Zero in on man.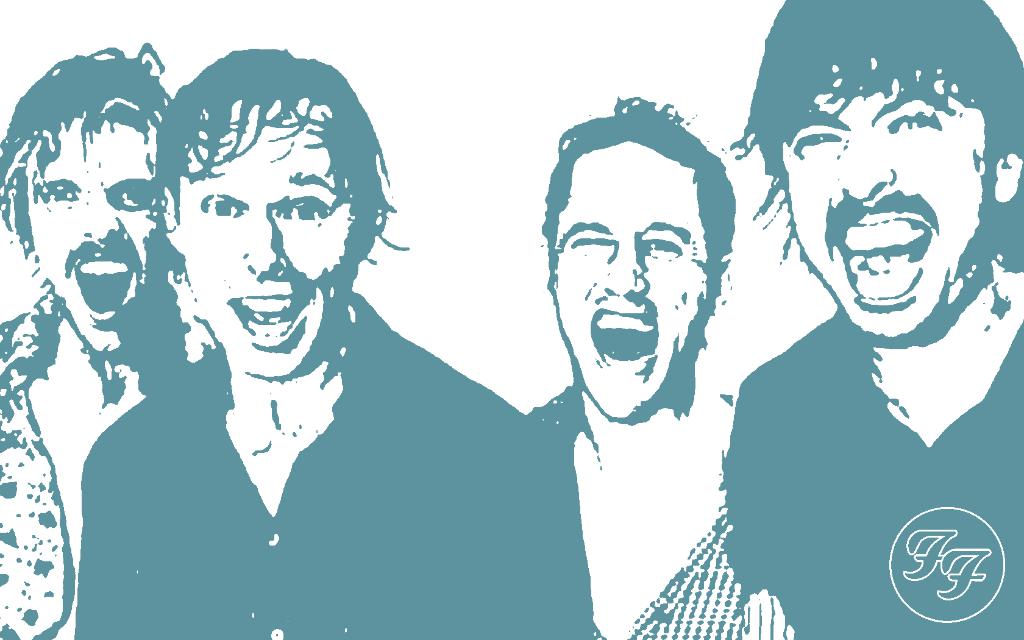
Zeroed in: detection(691, 27, 1023, 632).
